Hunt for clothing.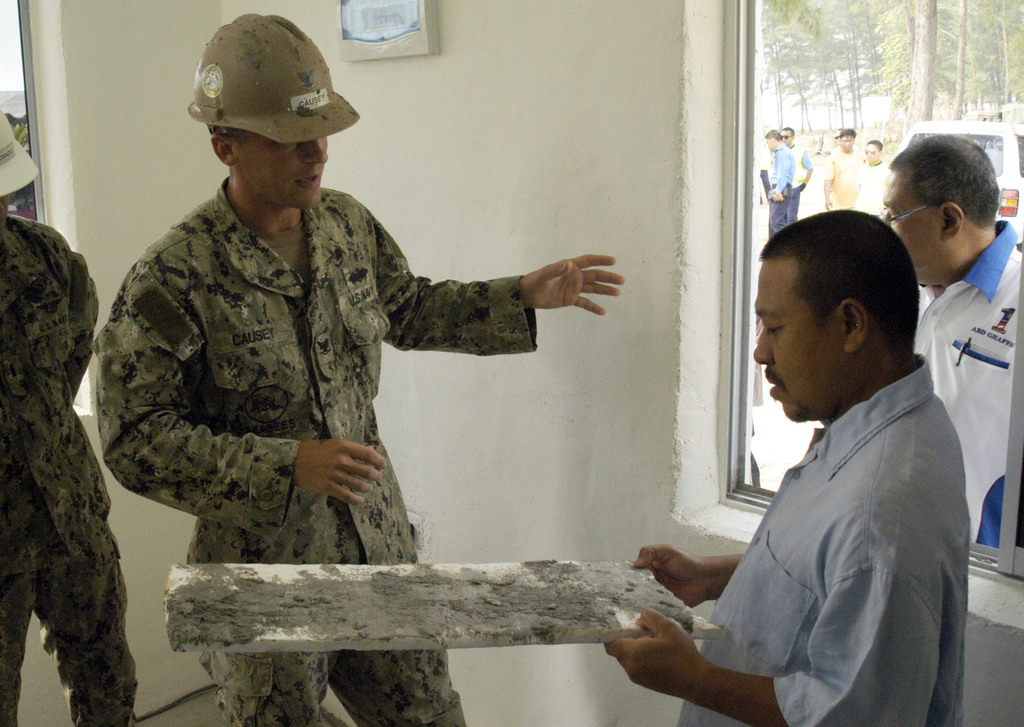
Hunted down at 657:308:969:717.
